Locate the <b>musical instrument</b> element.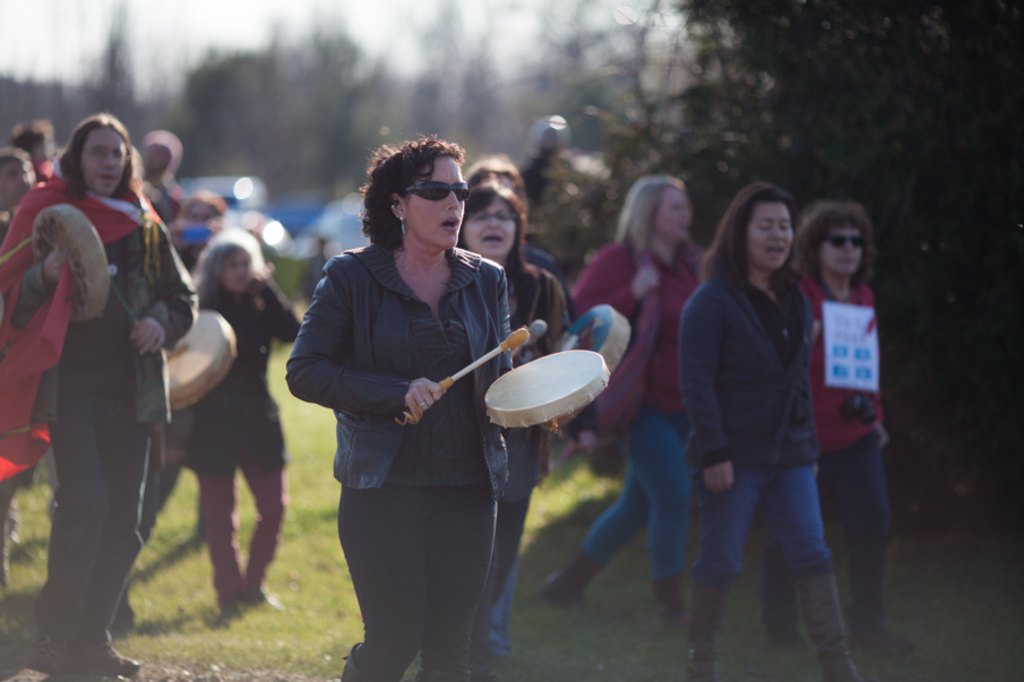
Element bbox: <bbox>477, 346, 603, 431</bbox>.
